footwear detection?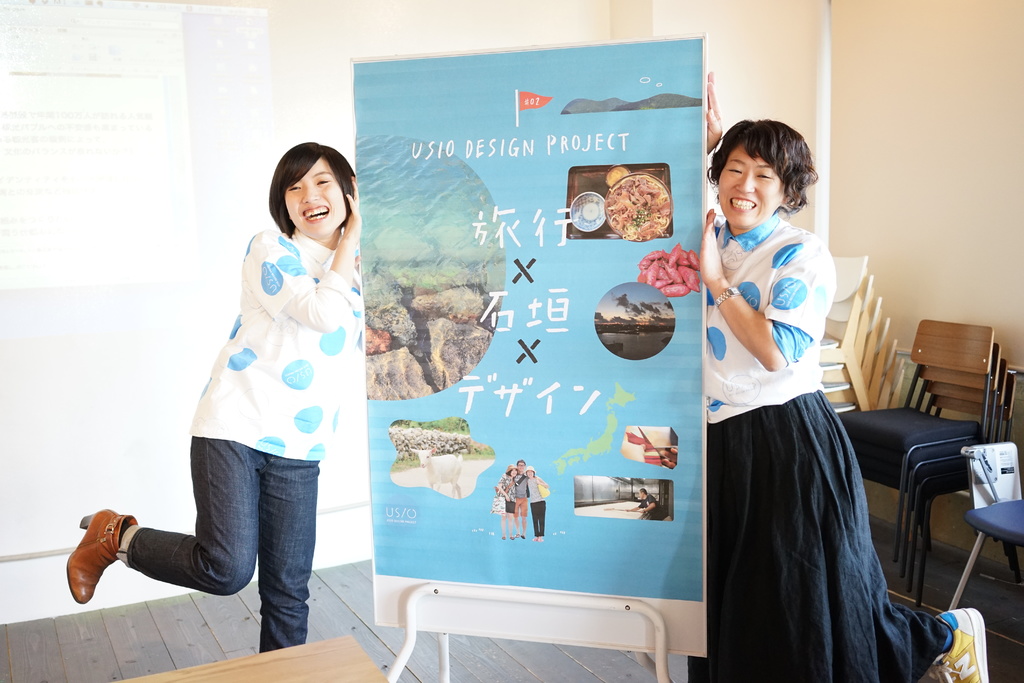
detection(56, 518, 125, 606)
